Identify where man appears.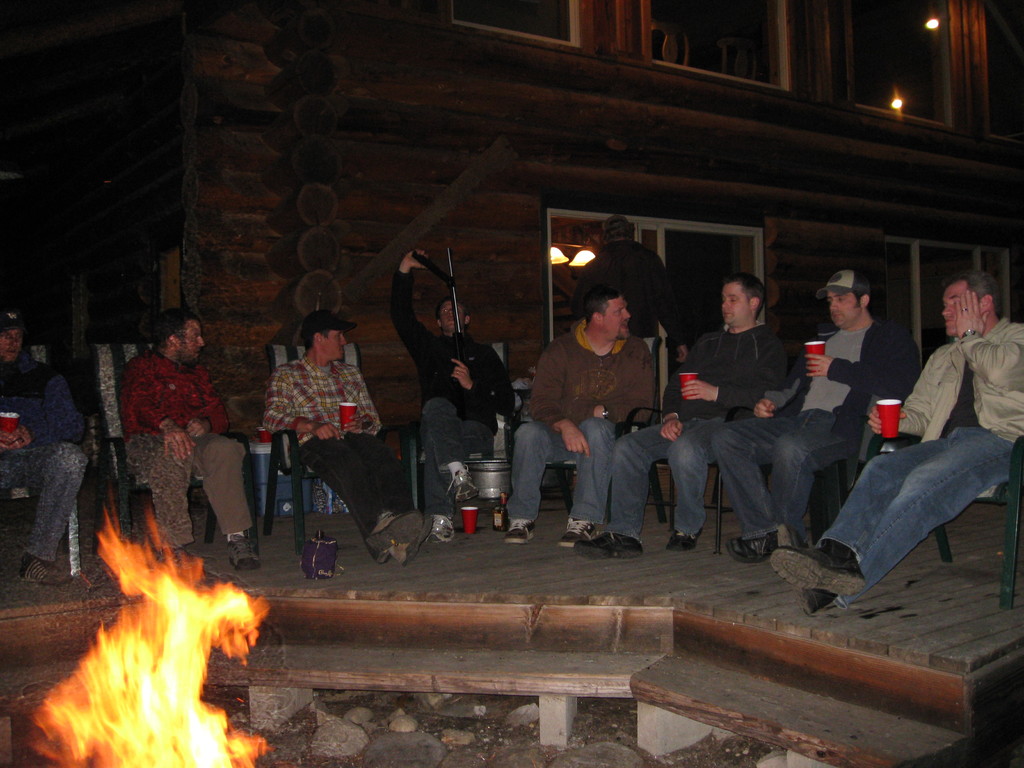
Appears at [383, 248, 523, 543].
